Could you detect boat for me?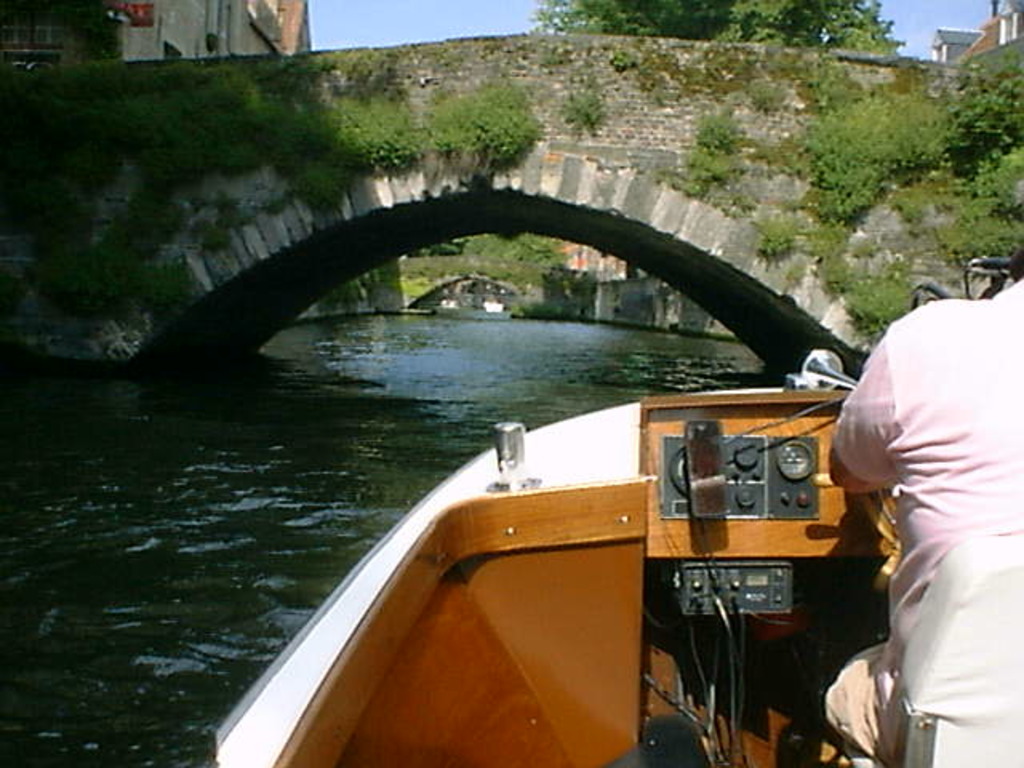
Detection result: BBox(227, 362, 952, 744).
